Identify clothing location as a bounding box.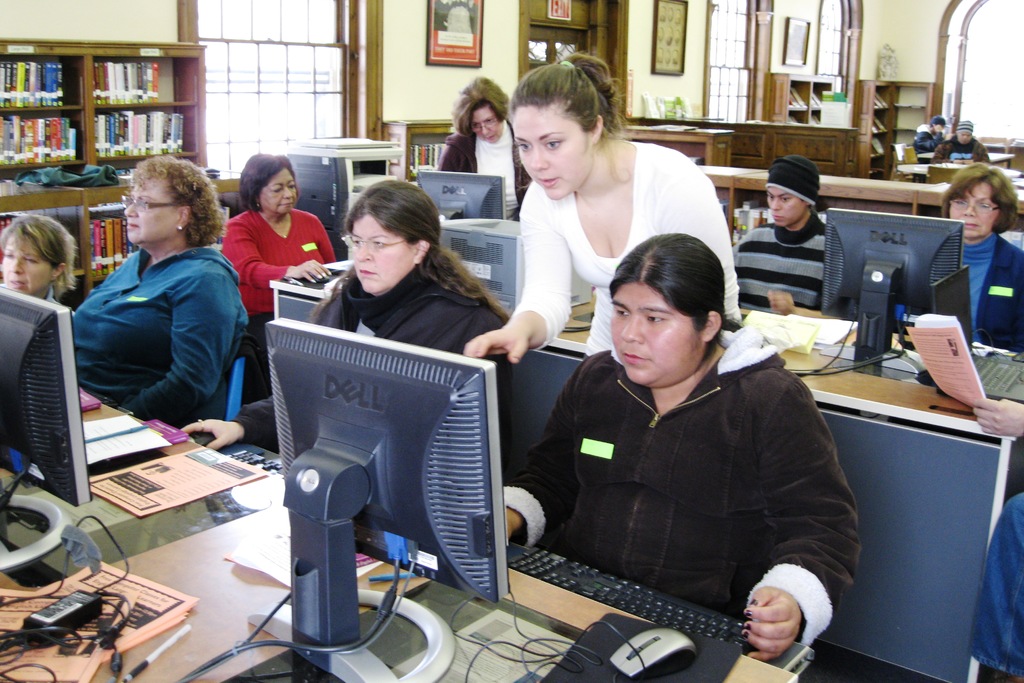
907,121,945,155.
